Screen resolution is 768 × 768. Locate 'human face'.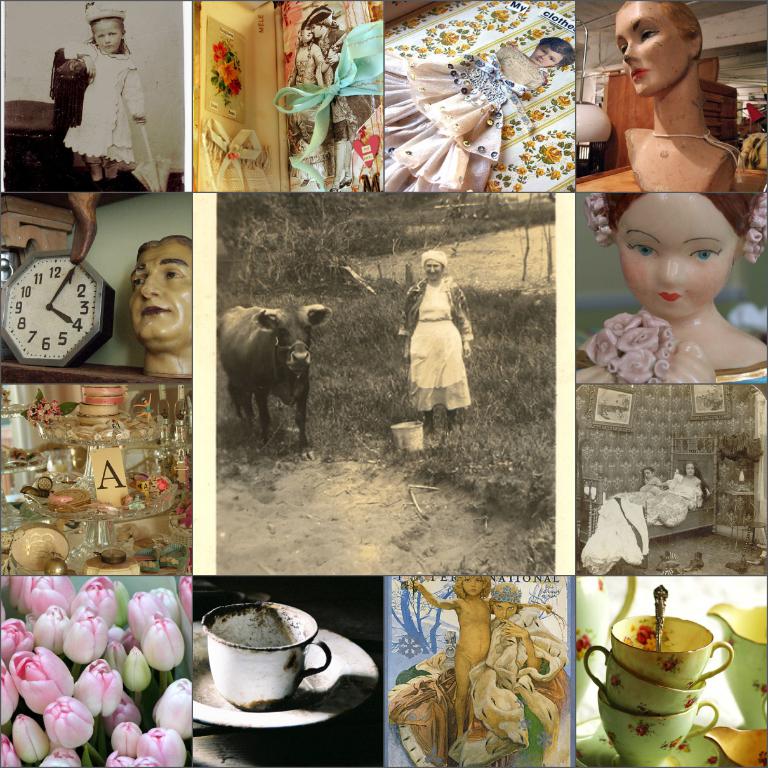
x1=425, y1=258, x2=445, y2=277.
